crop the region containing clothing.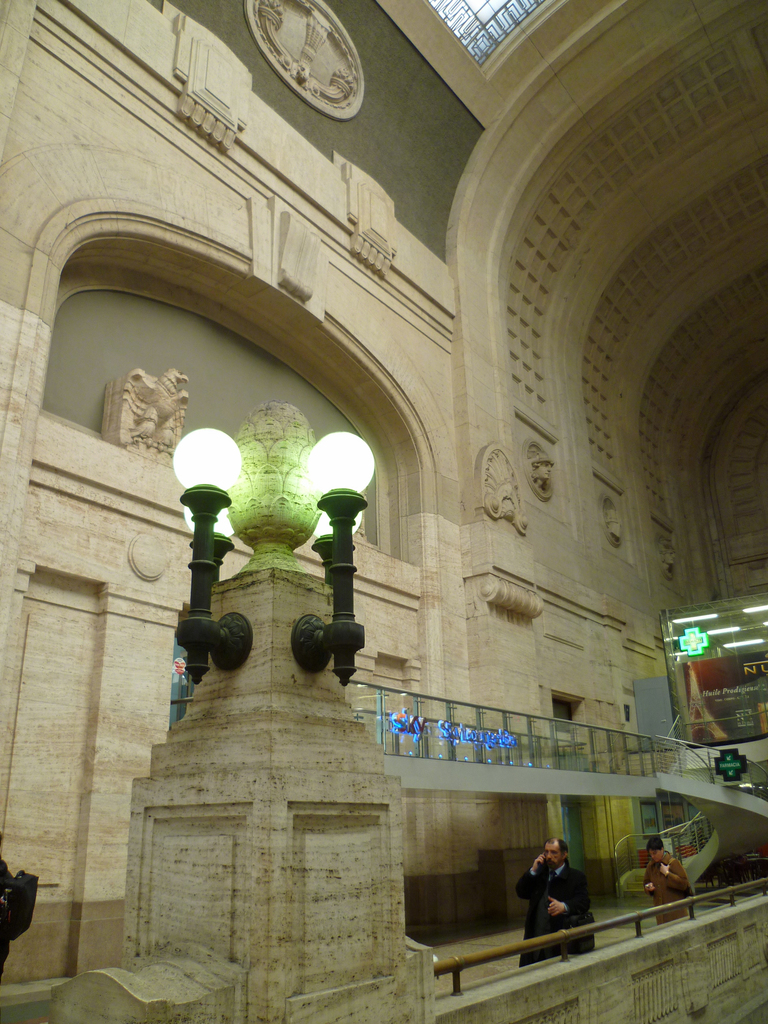
Crop region: 644,856,693,929.
